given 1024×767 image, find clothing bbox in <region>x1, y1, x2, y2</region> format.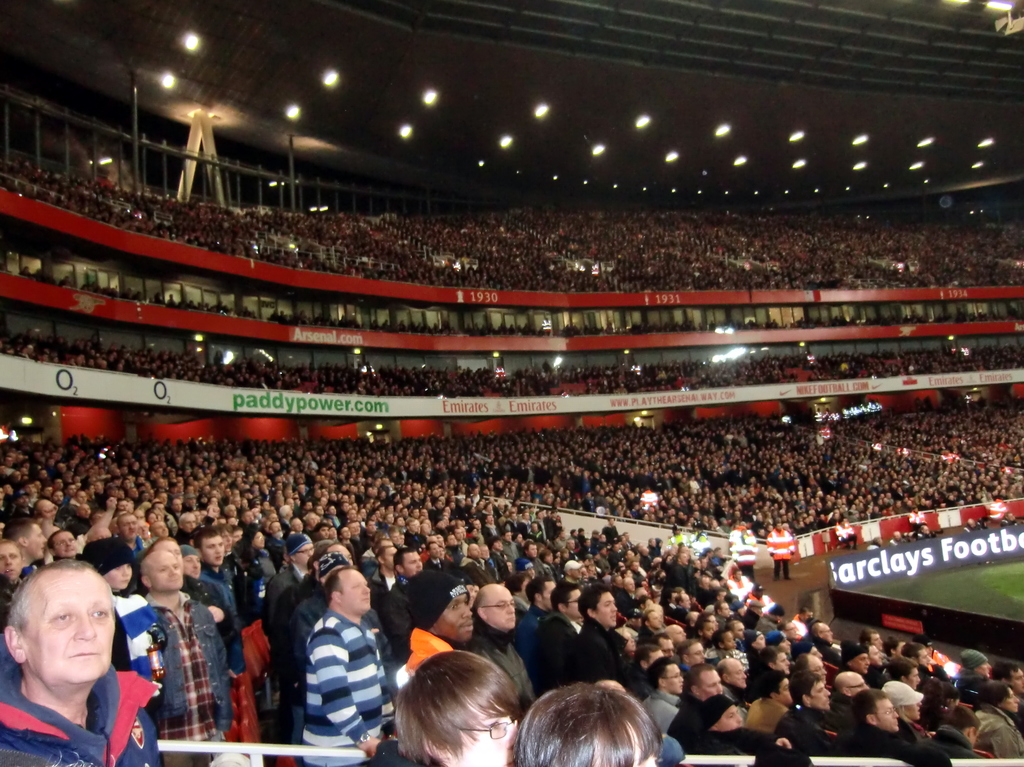
<region>381, 592, 417, 656</region>.
